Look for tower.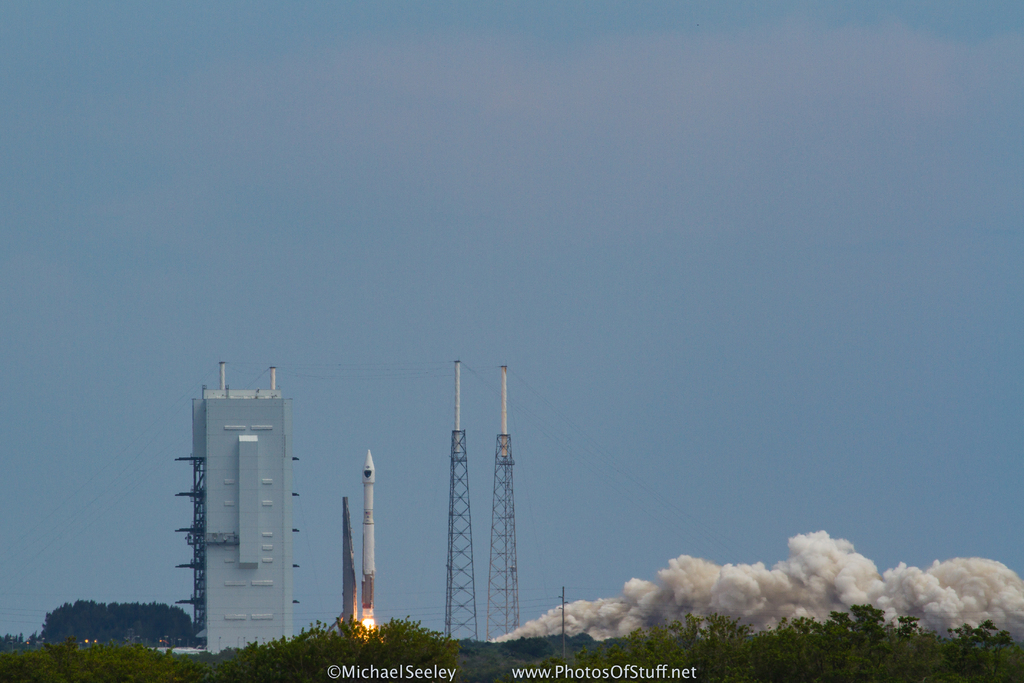
Found: box=[177, 359, 319, 643].
